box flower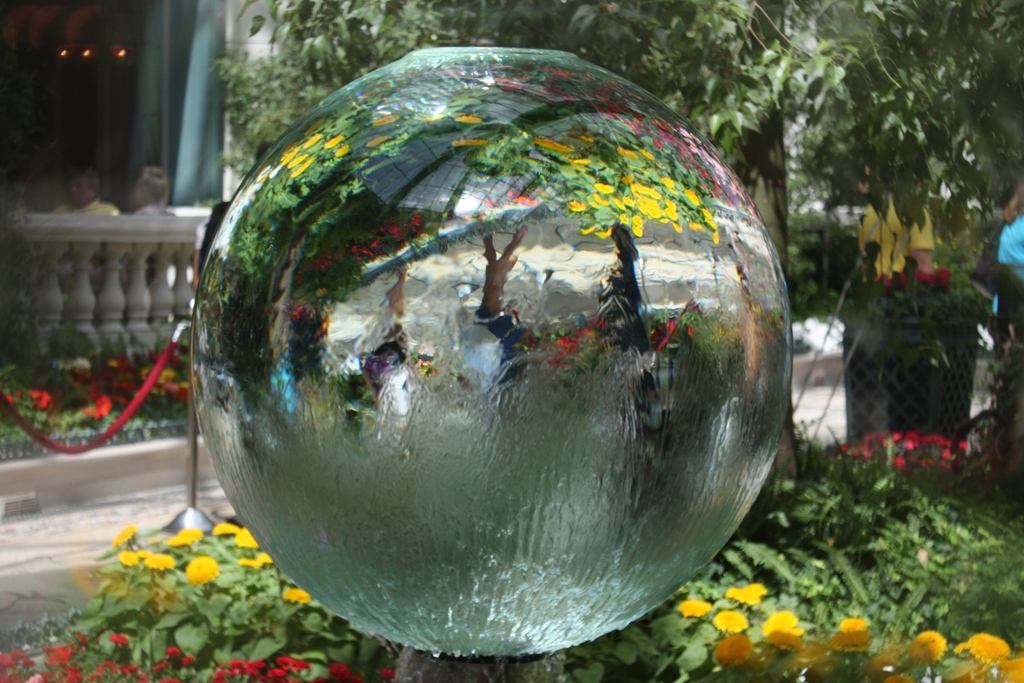
bbox=(714, 604, 750, 634)
